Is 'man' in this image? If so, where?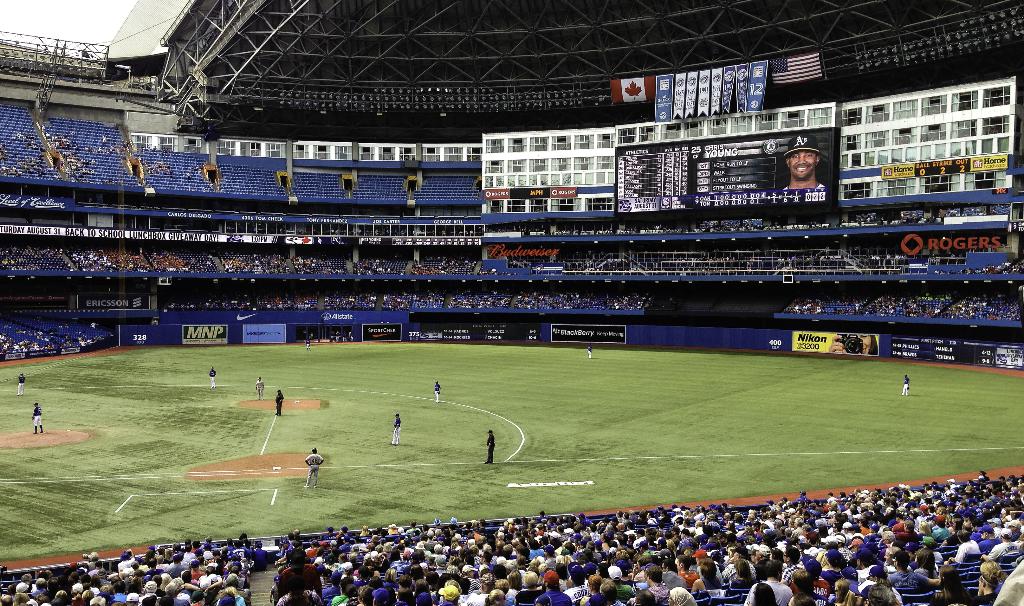
Yes, at left=303, top=443, right=326, bottom=494.
